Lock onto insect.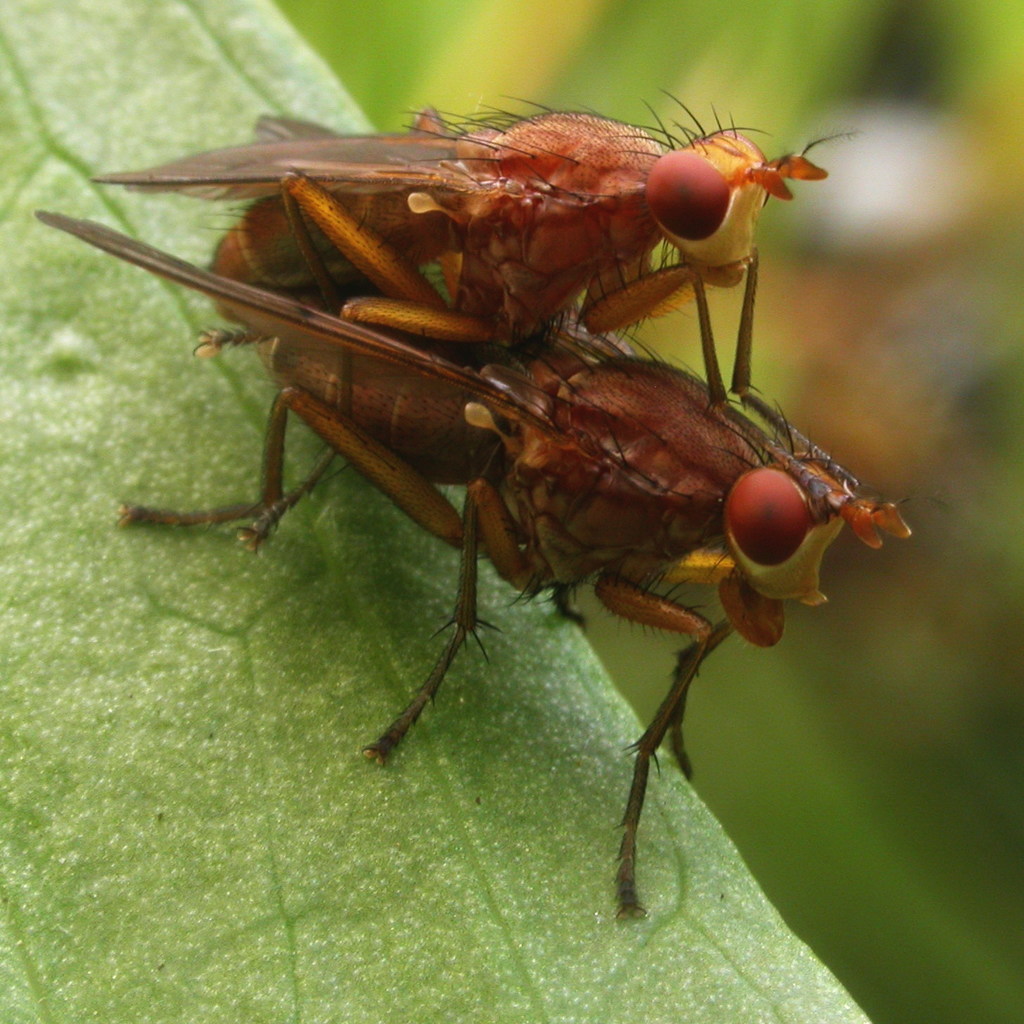
Locked: locate(95, 100, 866, 402).
